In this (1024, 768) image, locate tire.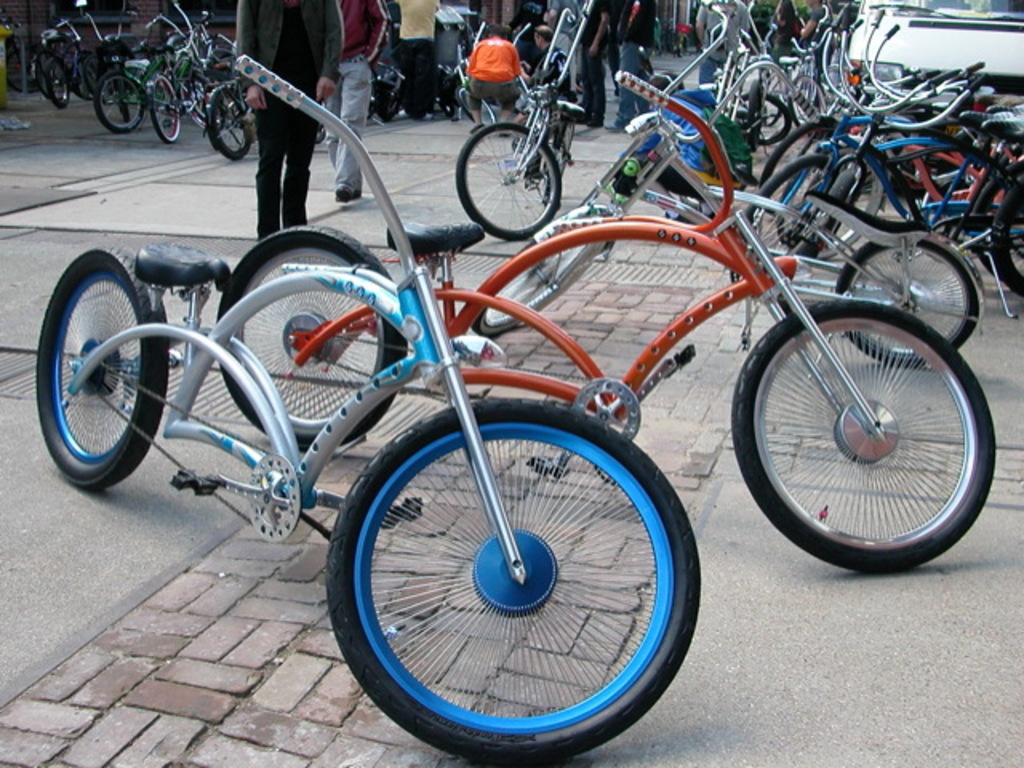
Bounding box: 96,72,146,133.
